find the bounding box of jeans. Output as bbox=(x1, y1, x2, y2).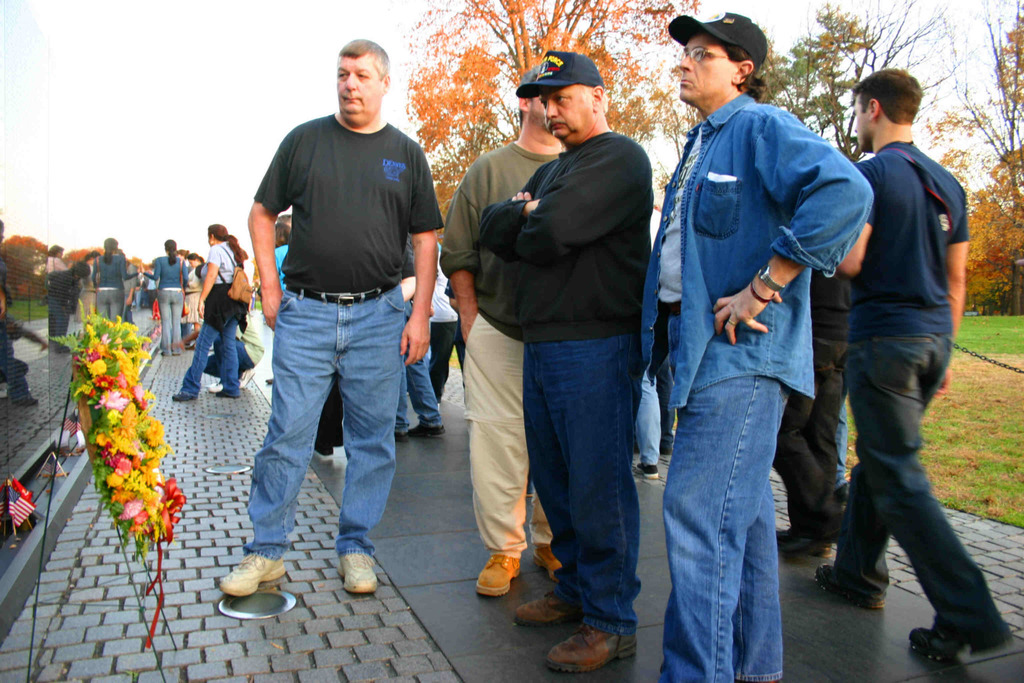
bbox=(456, 302, 541, 552).
